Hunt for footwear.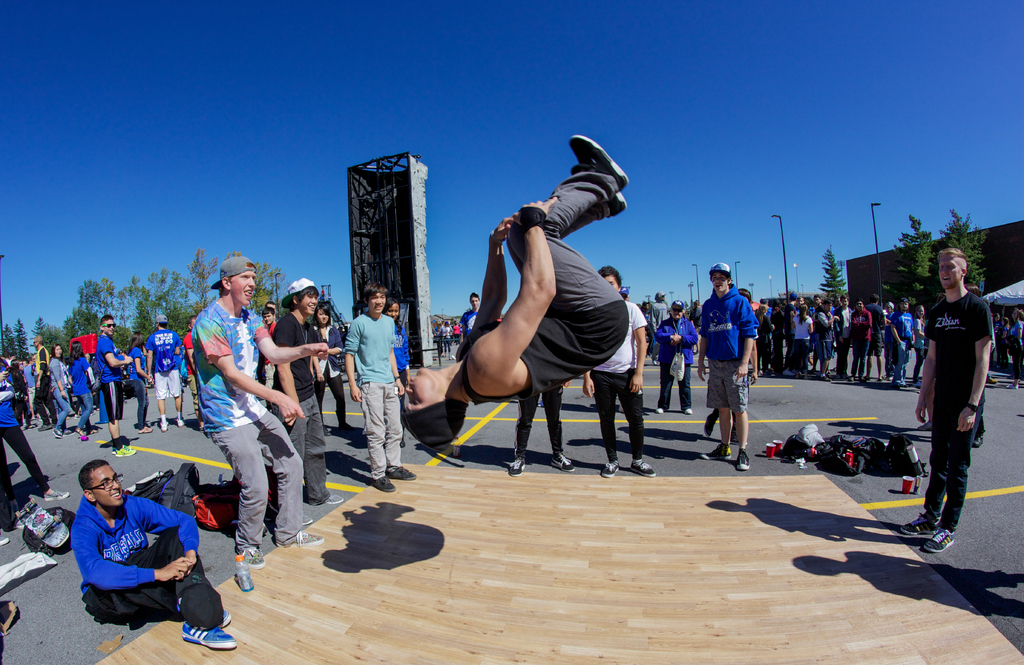
Hunted down at bbox=[53, 426, 62, 439].
